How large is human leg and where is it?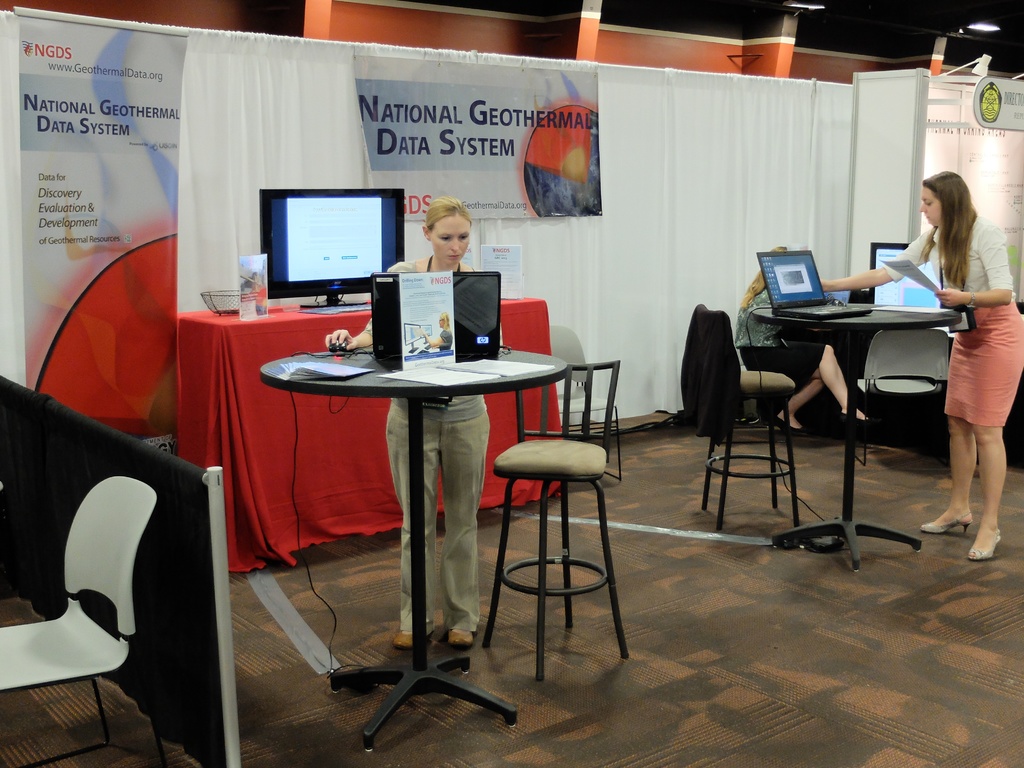
Bounding box: 441:393:489:647.
